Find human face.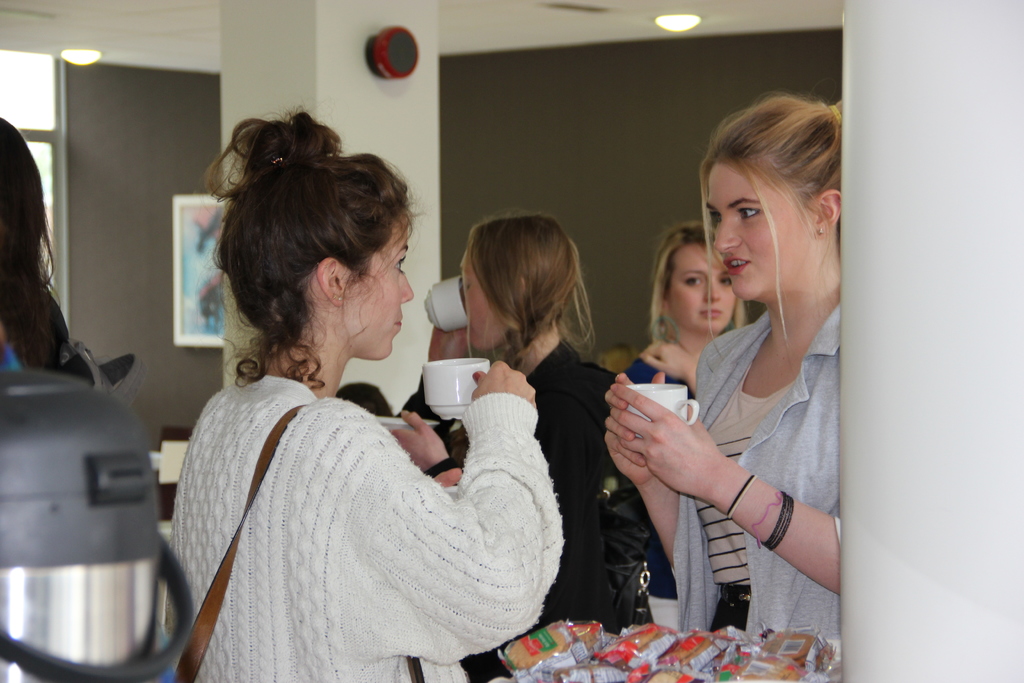
rect(459, 250, 509, 345).
